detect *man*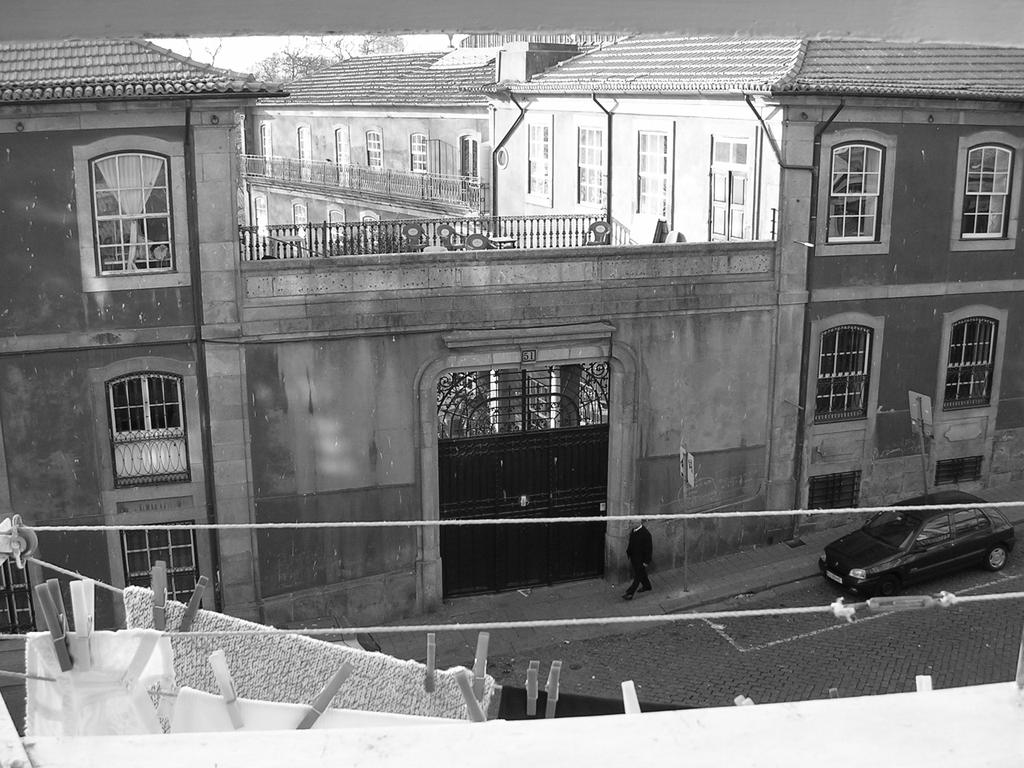
{"x1": 612, "y1": 519, "x2": 674, "y2": 608}
